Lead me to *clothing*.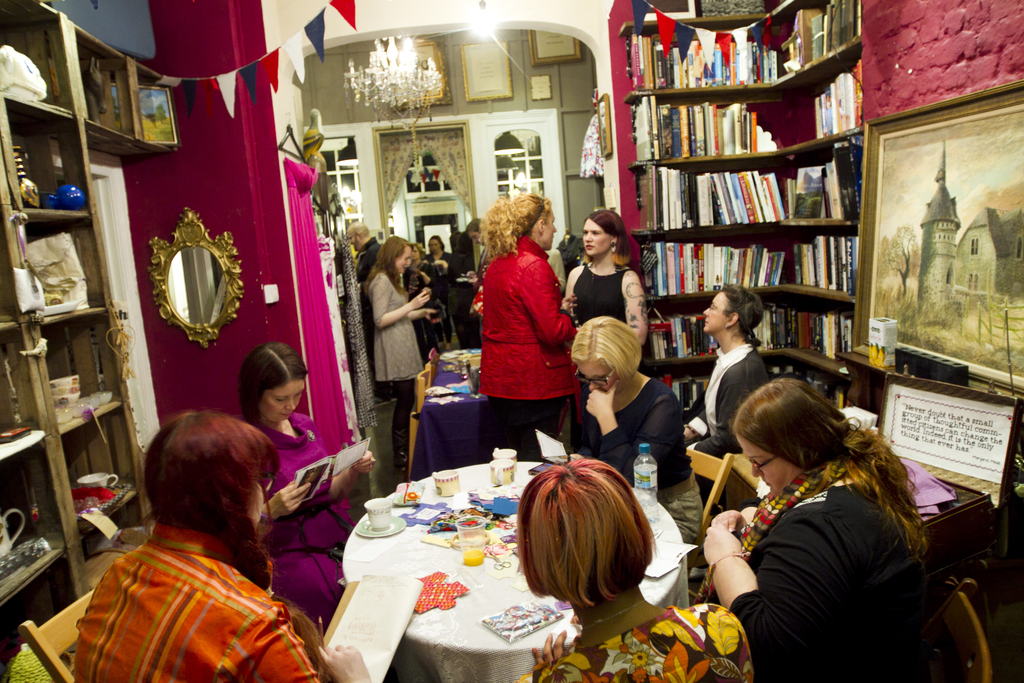
Lead to [x1=732, y1=467, x2=926, y2=682].
